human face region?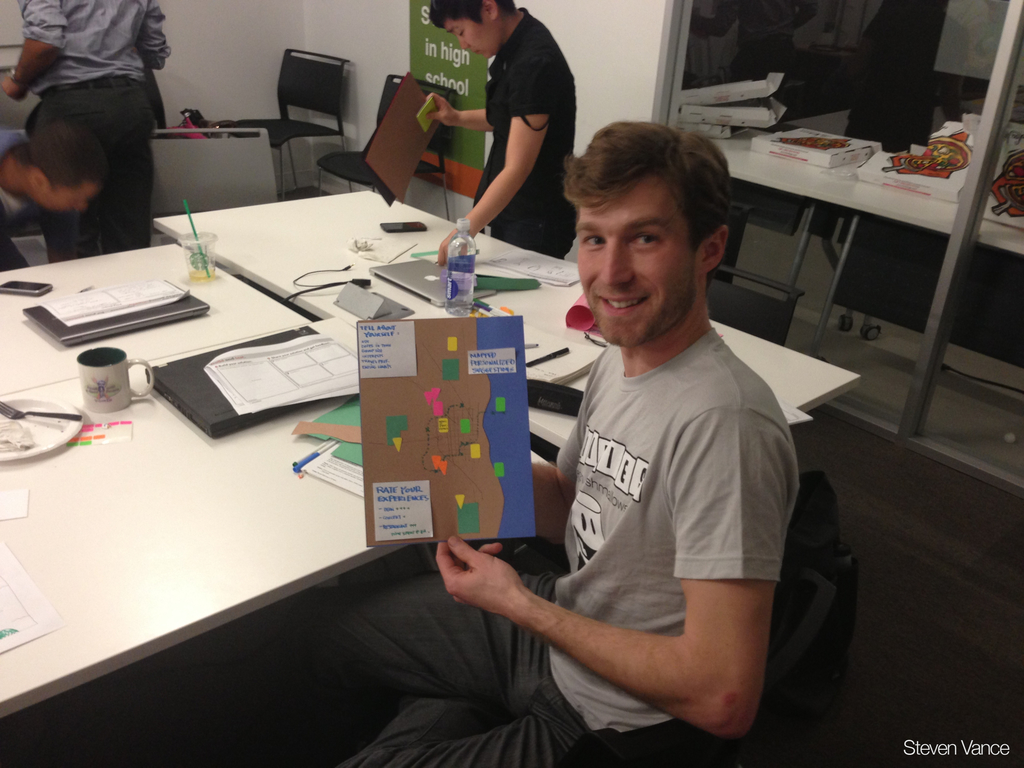
[440,17,502,61]
